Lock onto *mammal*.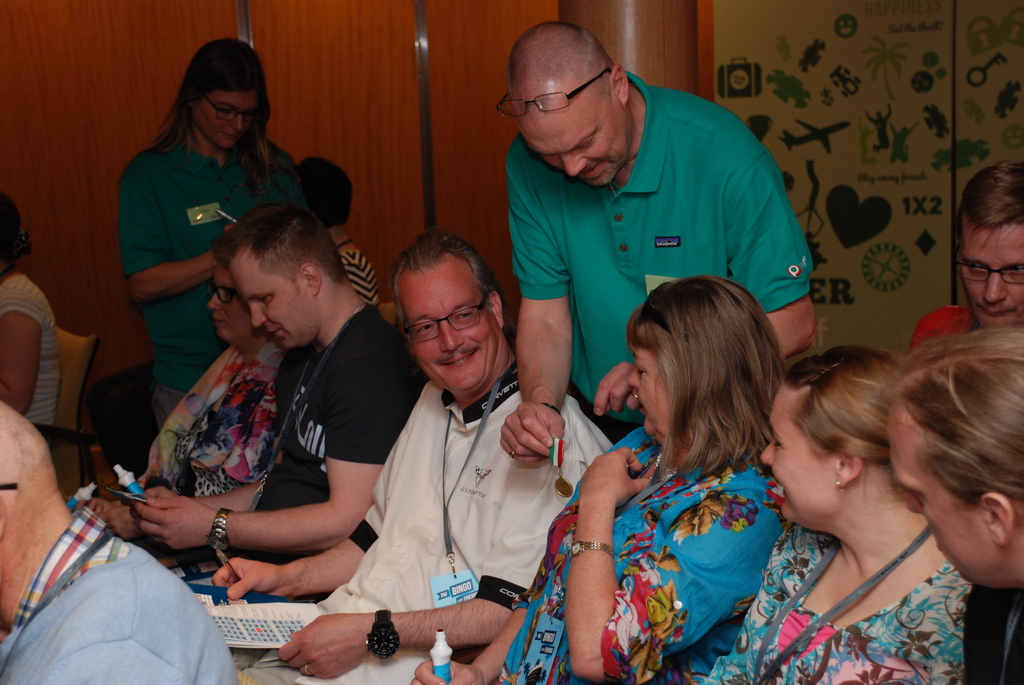
Locked: [116, 36, 316, 426].
